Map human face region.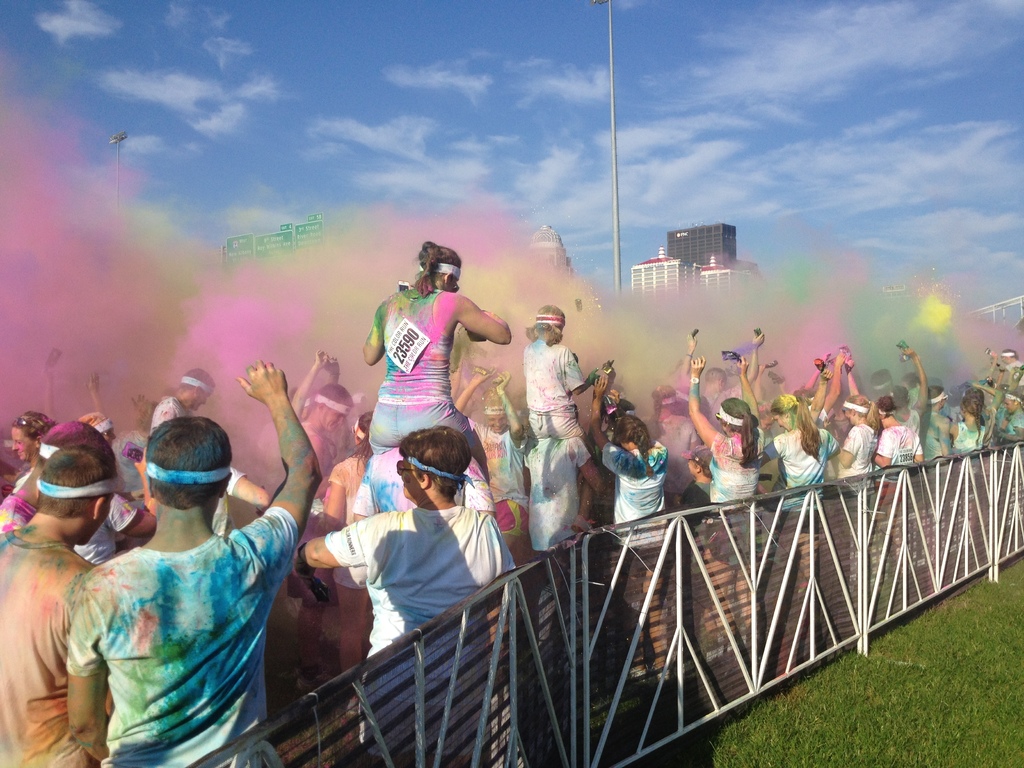
Mapped to {"left": 12, "top": 424, "right": 33, "bottom": 463}.
